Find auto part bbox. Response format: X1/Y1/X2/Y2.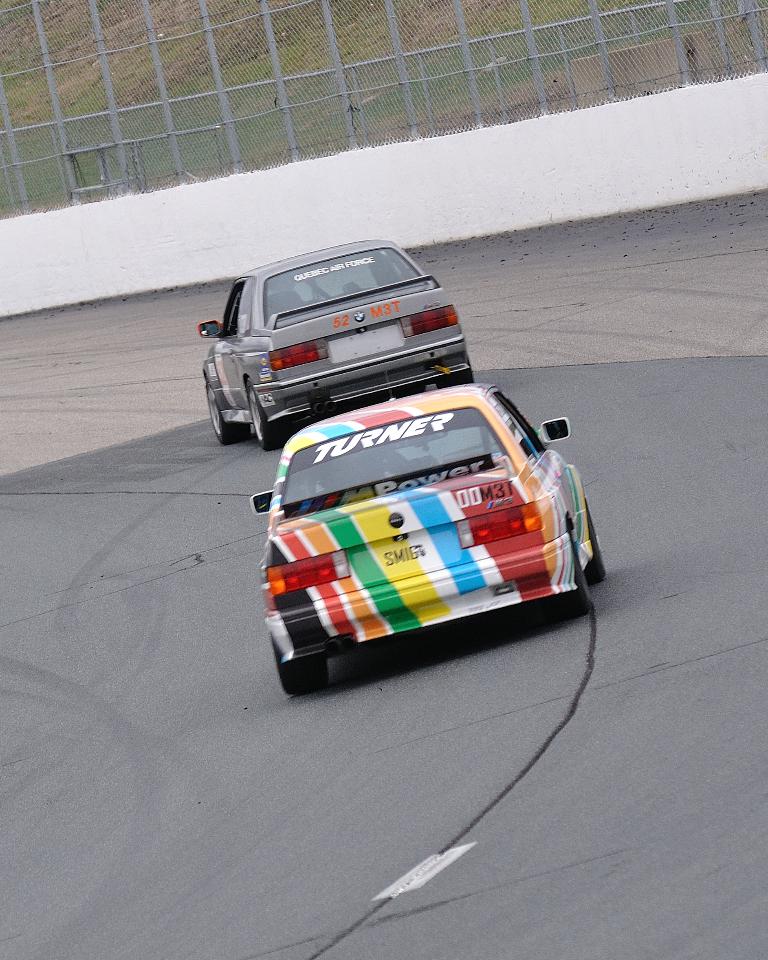
538/414/572/442.
